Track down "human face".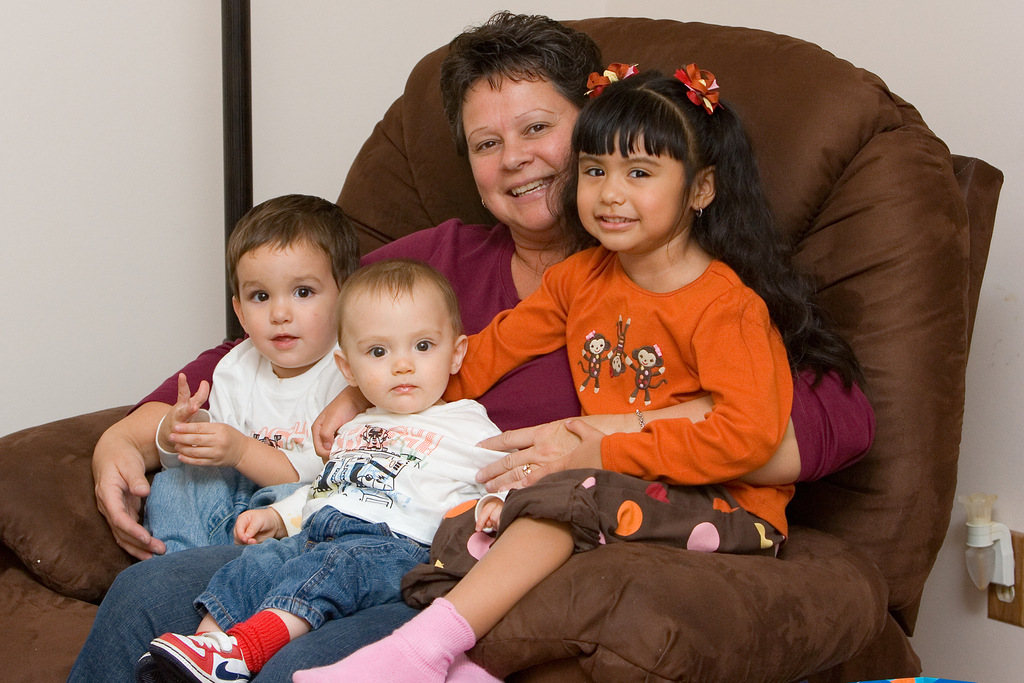
Tracked to {"x1": 577, "y1": 122, "x2": 686, "y2": 252}.
